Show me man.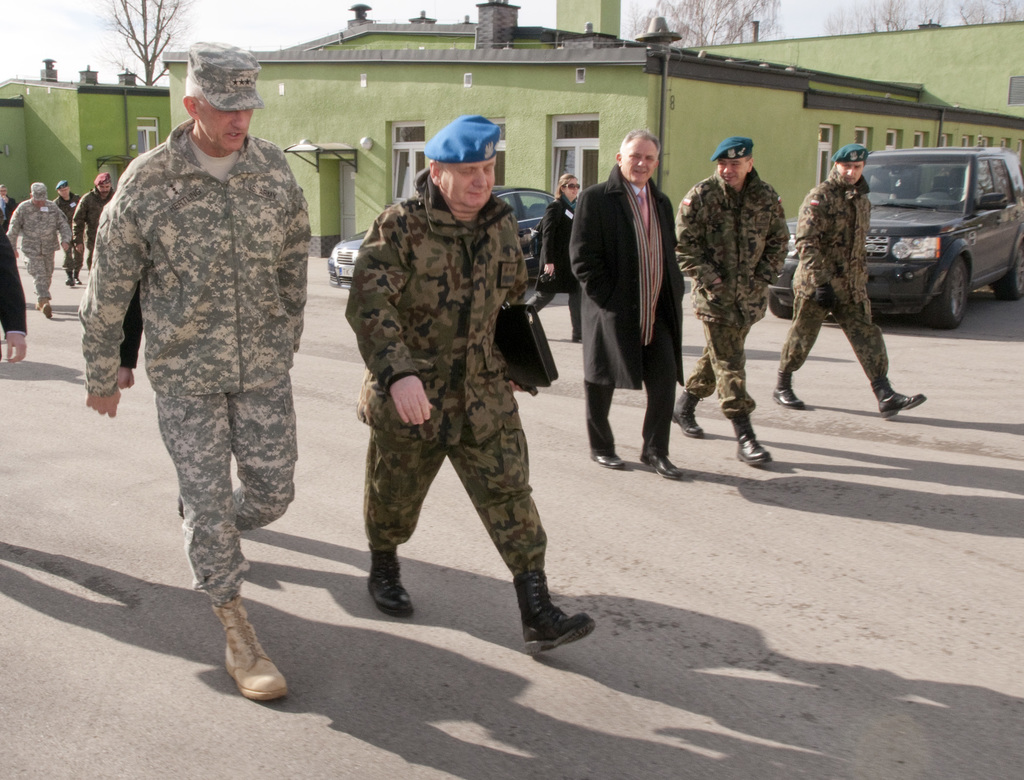
man is here: [left=3, top=180, right=15, bottom=225].
